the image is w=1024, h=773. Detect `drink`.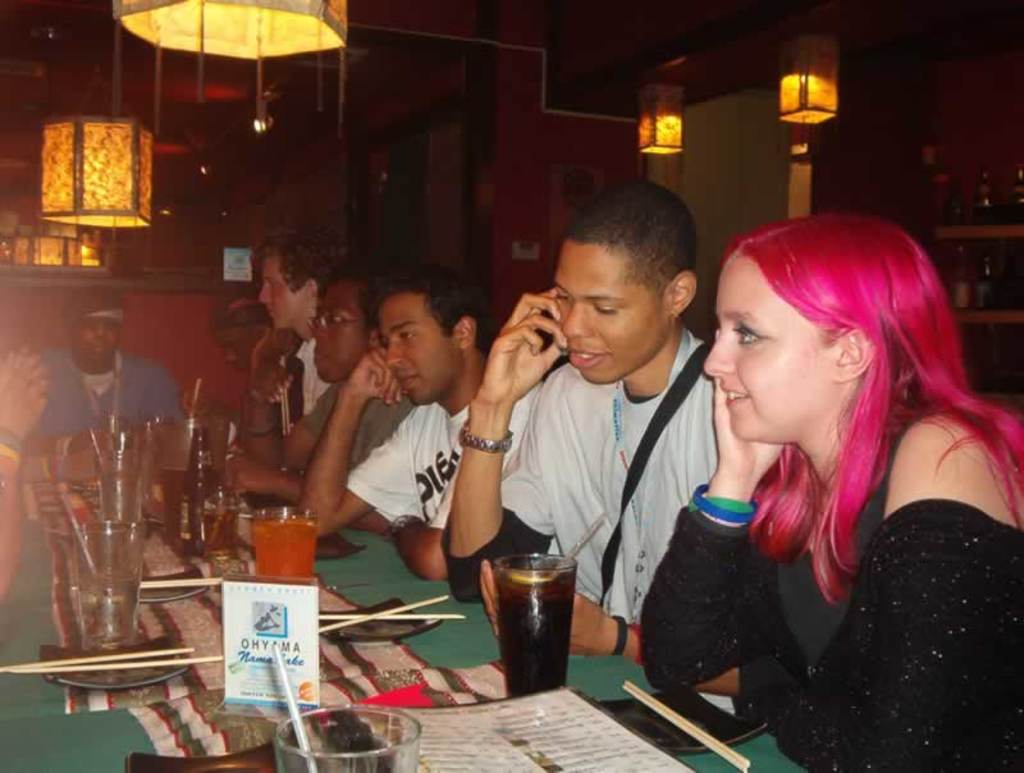
Detection: (252,512,321,580).
